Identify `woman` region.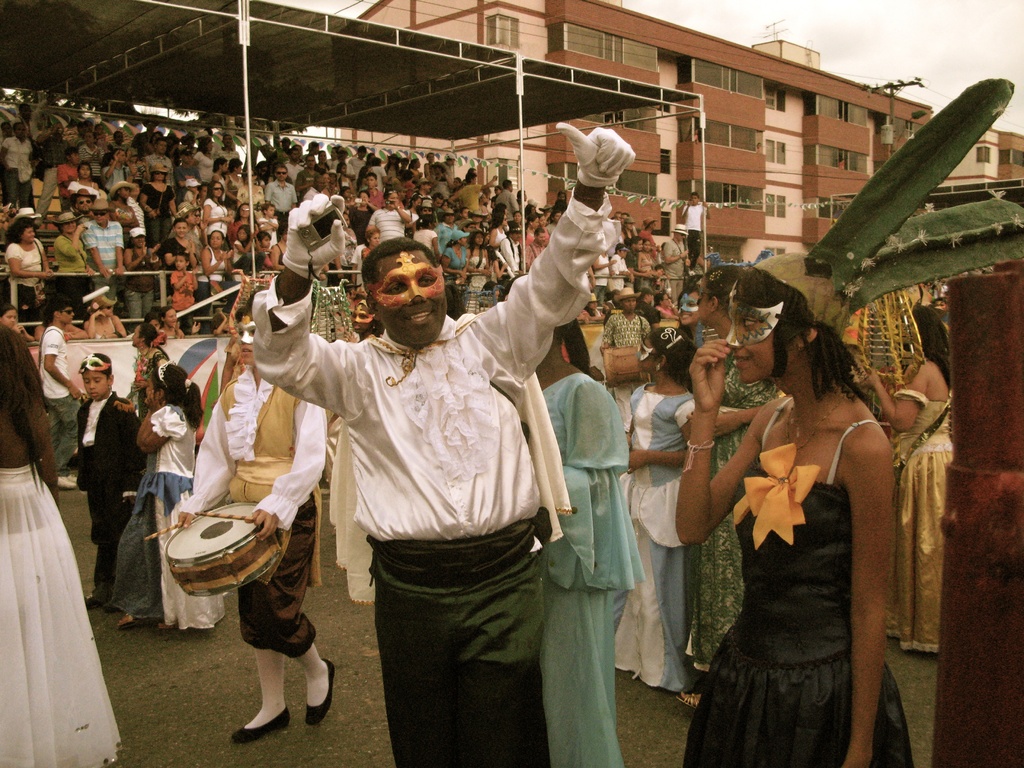
Region: <region>68, 163, 100, 200</region>.
